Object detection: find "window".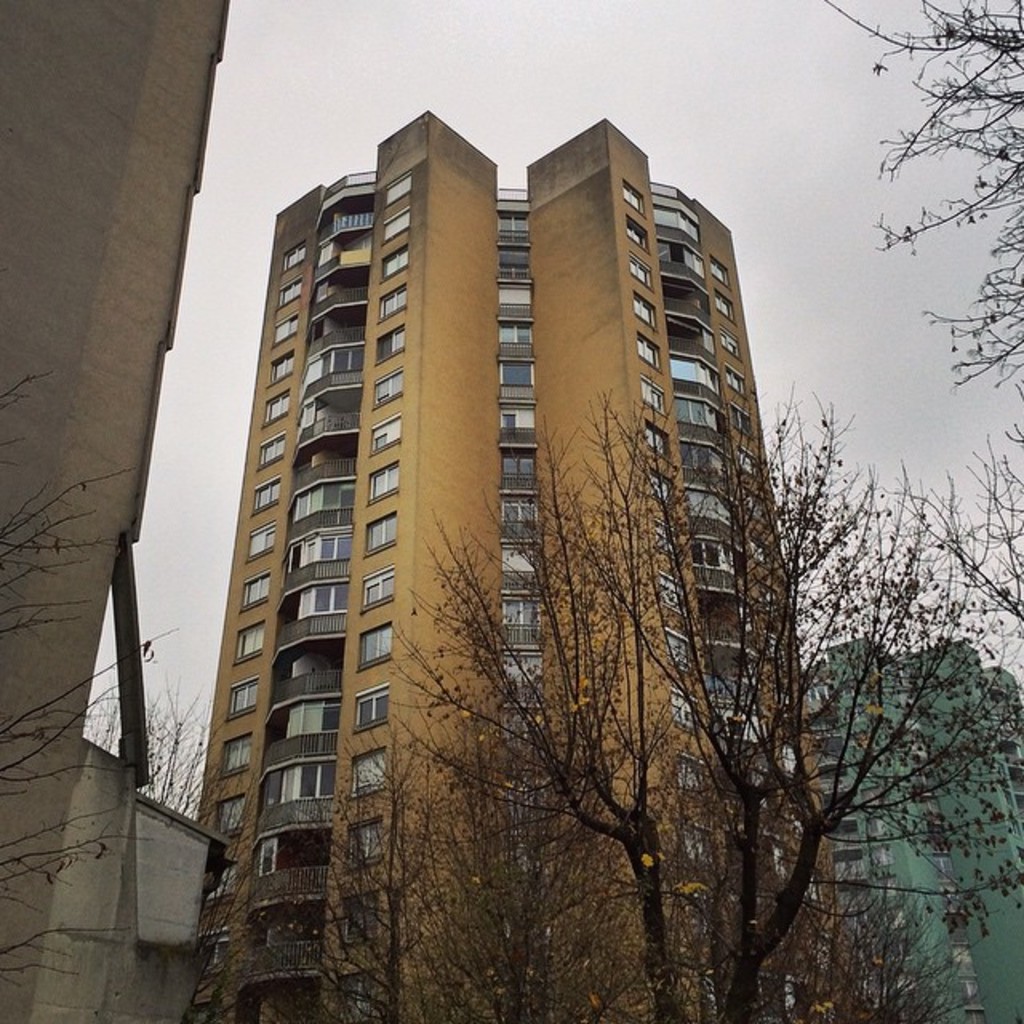
Rect(363, 405, 408, 462).
